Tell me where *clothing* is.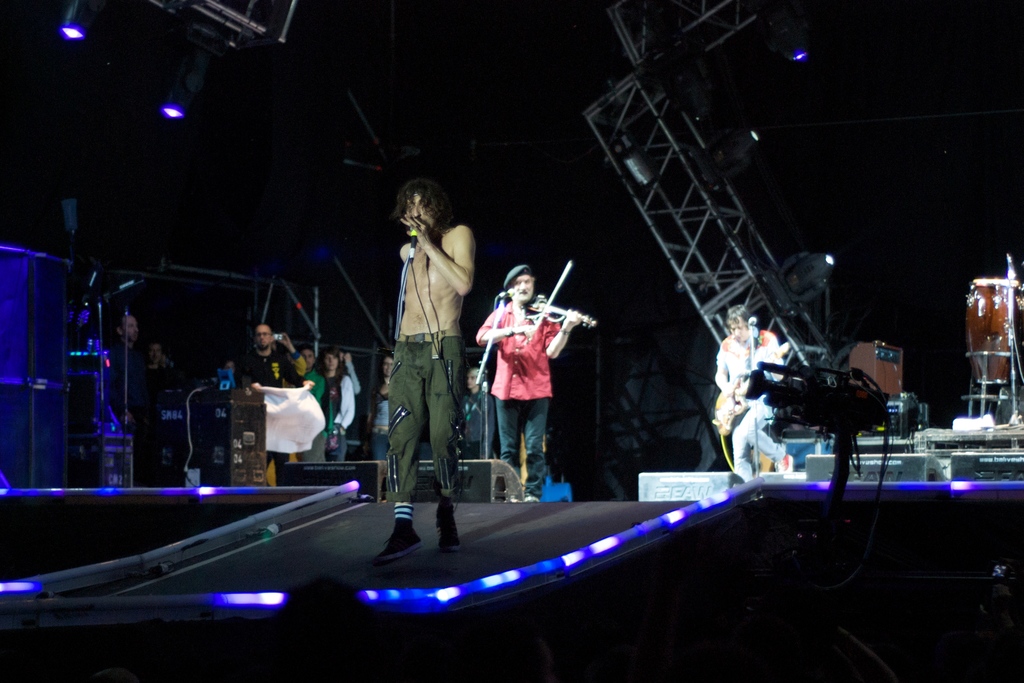
*clothing* is at 312/370/352/449.
